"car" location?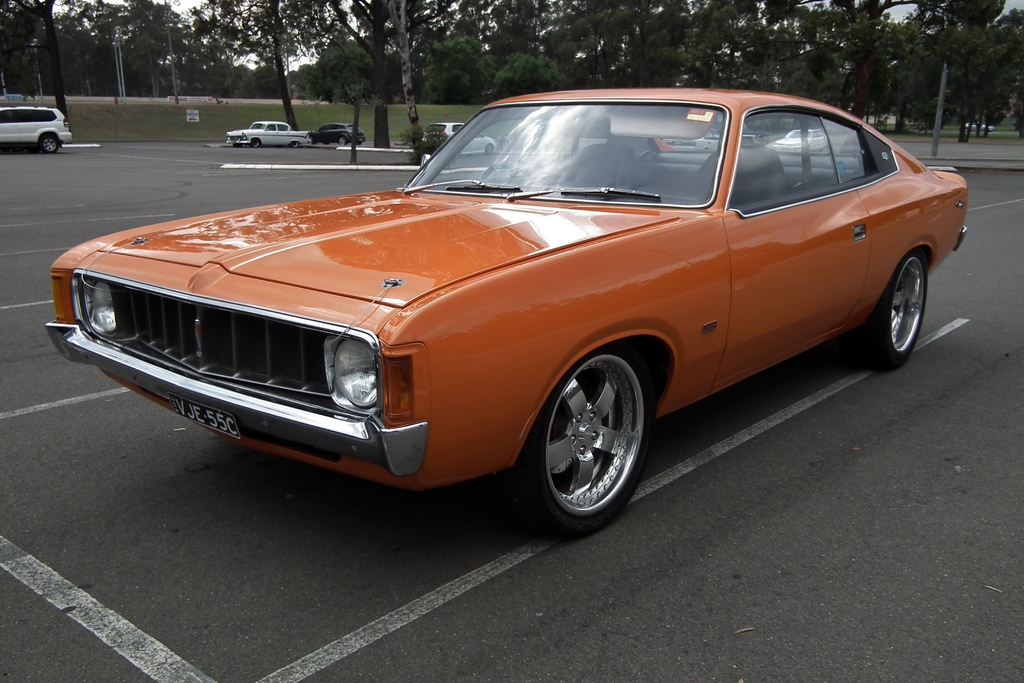
select_region(0, 104, 72, 154)
